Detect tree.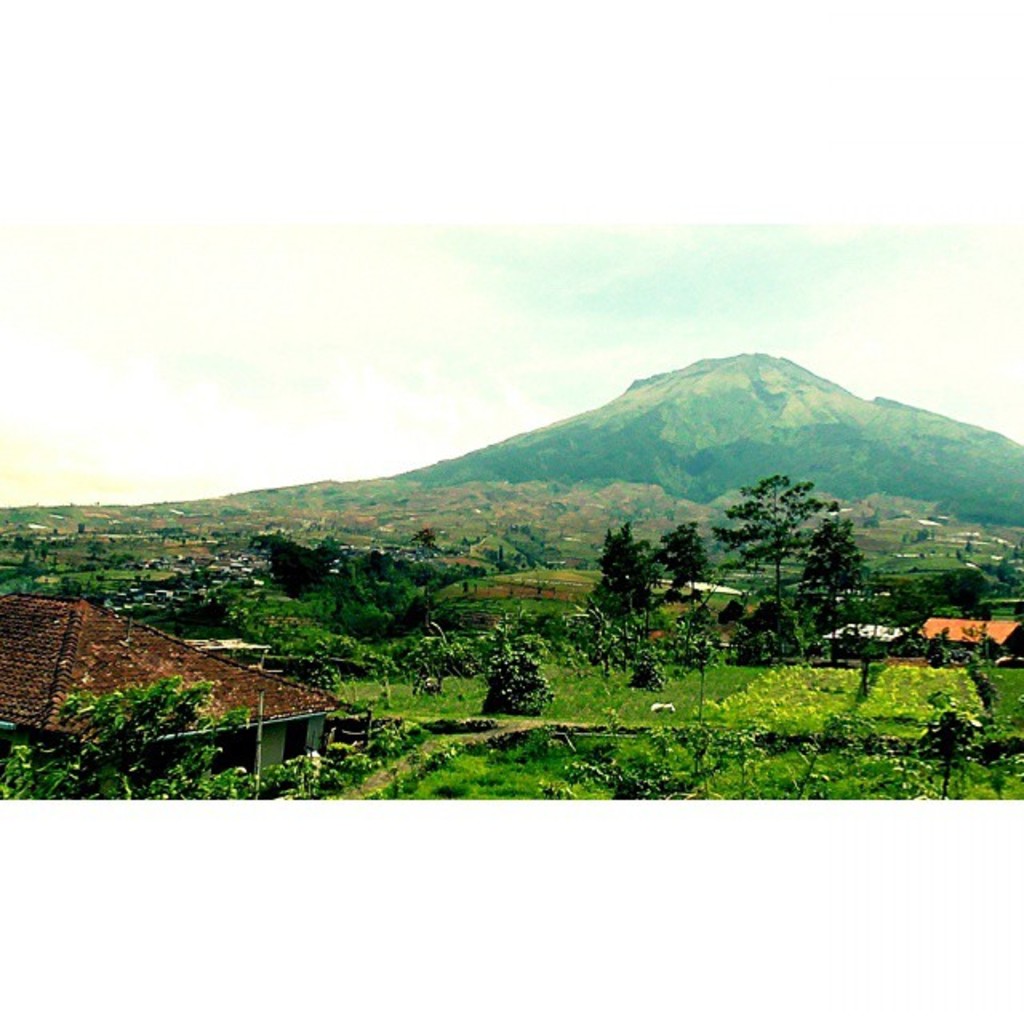
Detected at <region>790, 498, 864, 662</region>.
